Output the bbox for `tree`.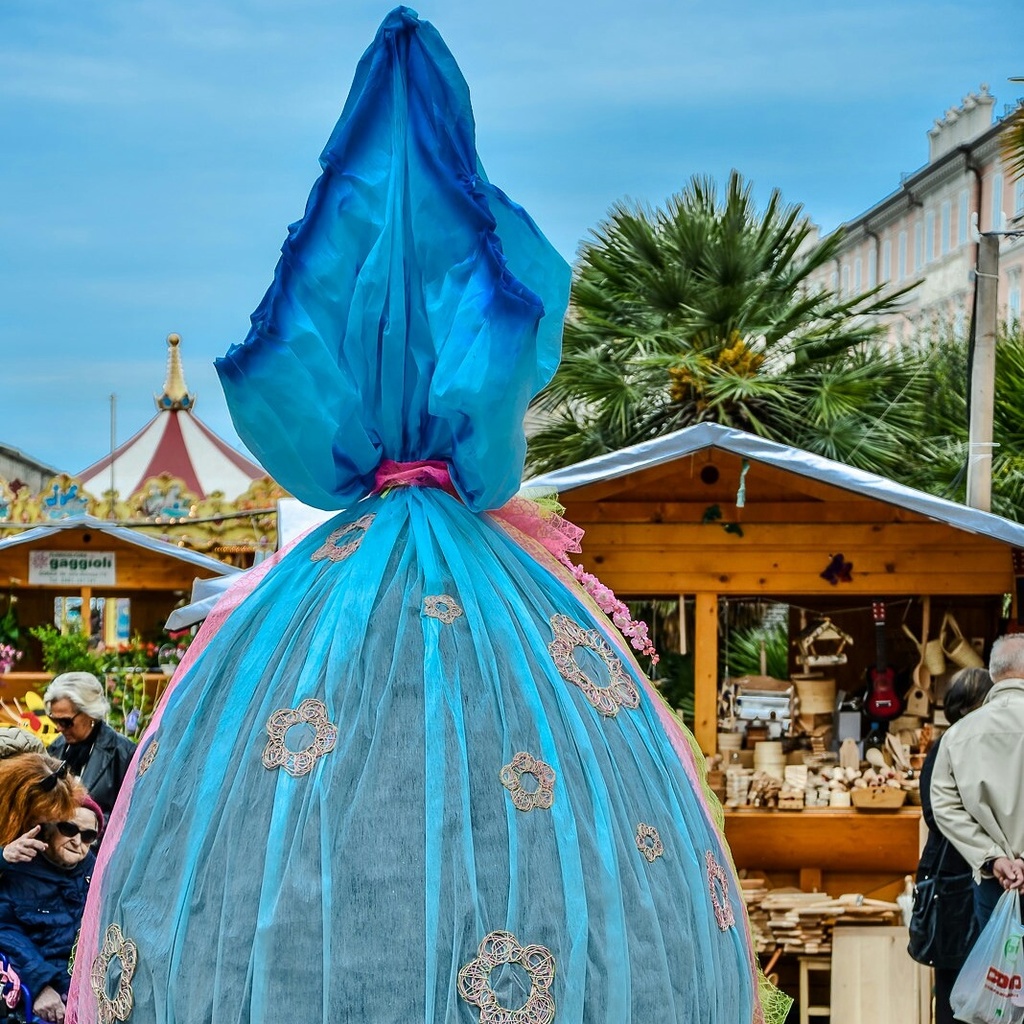
bbox=(567, 149, 901, 458).
